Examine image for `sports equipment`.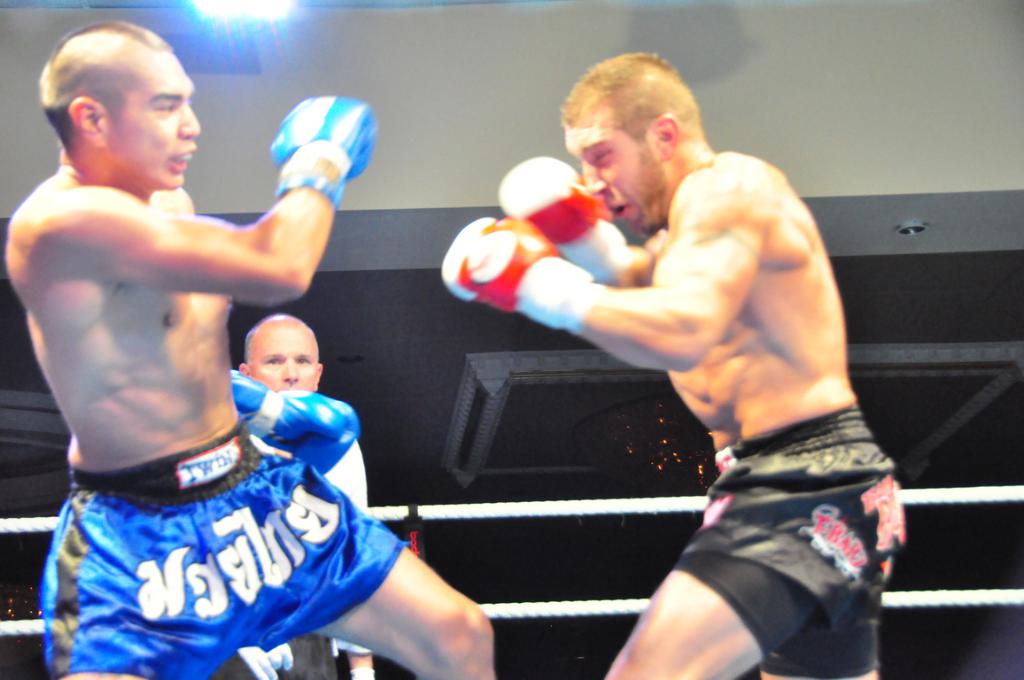
Examination result: locate(440, 213, 604, 336).
